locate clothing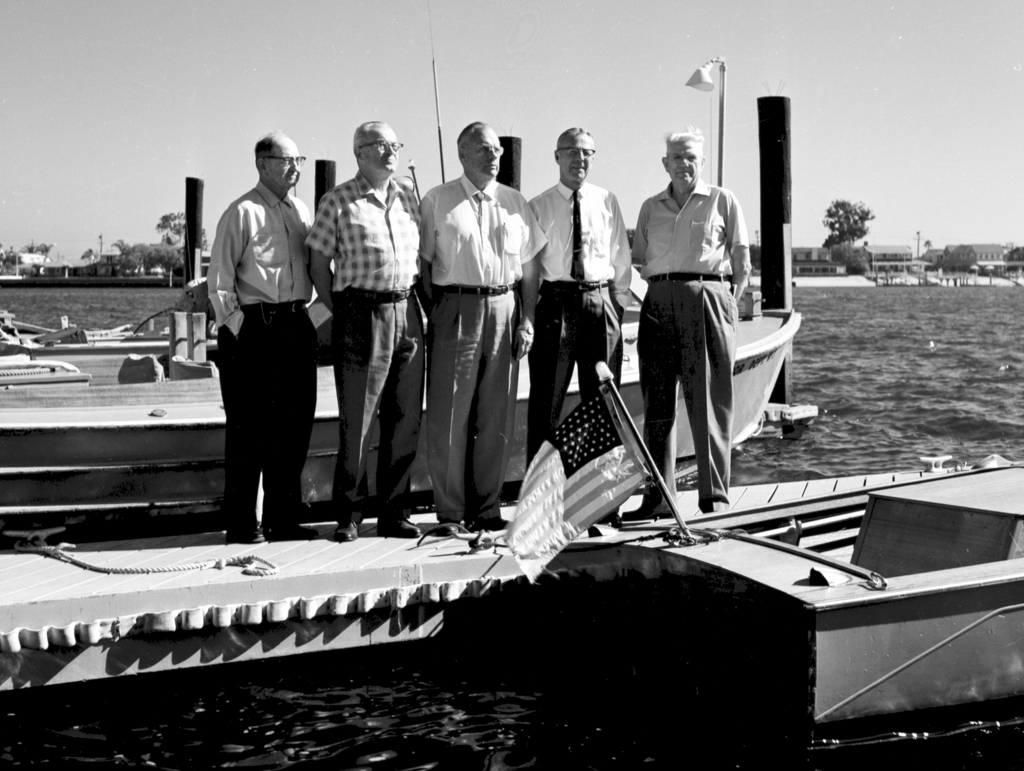
[x1=620, y1=127, x2=751, y2=517]
